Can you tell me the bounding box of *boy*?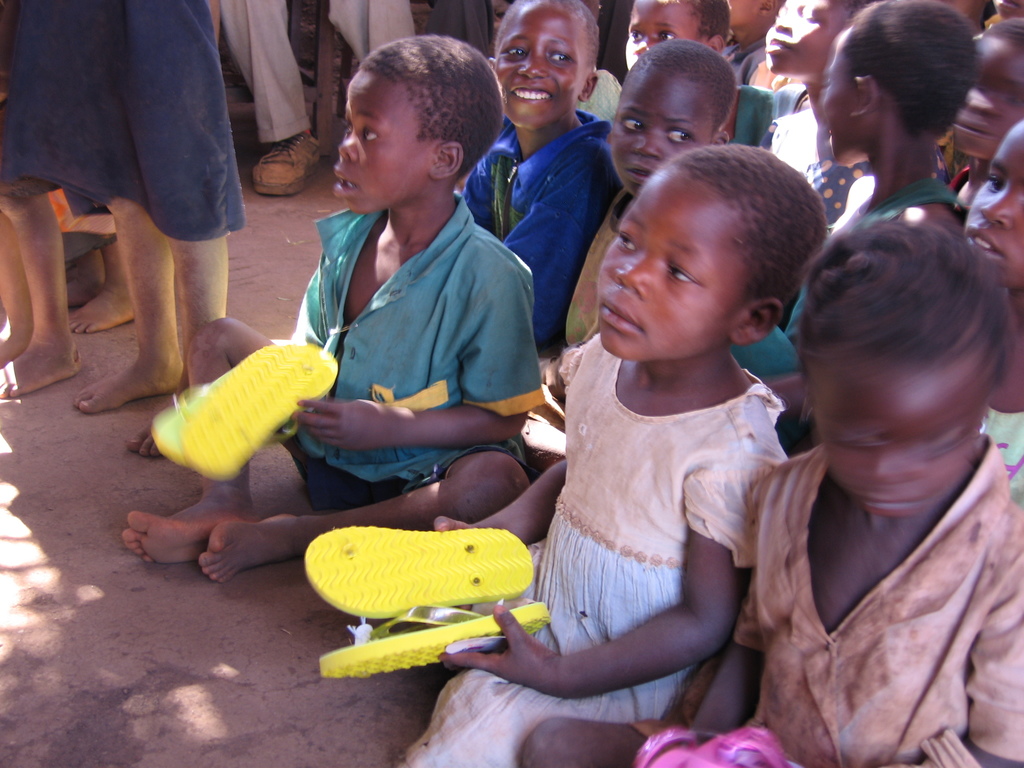
[558, 33, 742, 388].
